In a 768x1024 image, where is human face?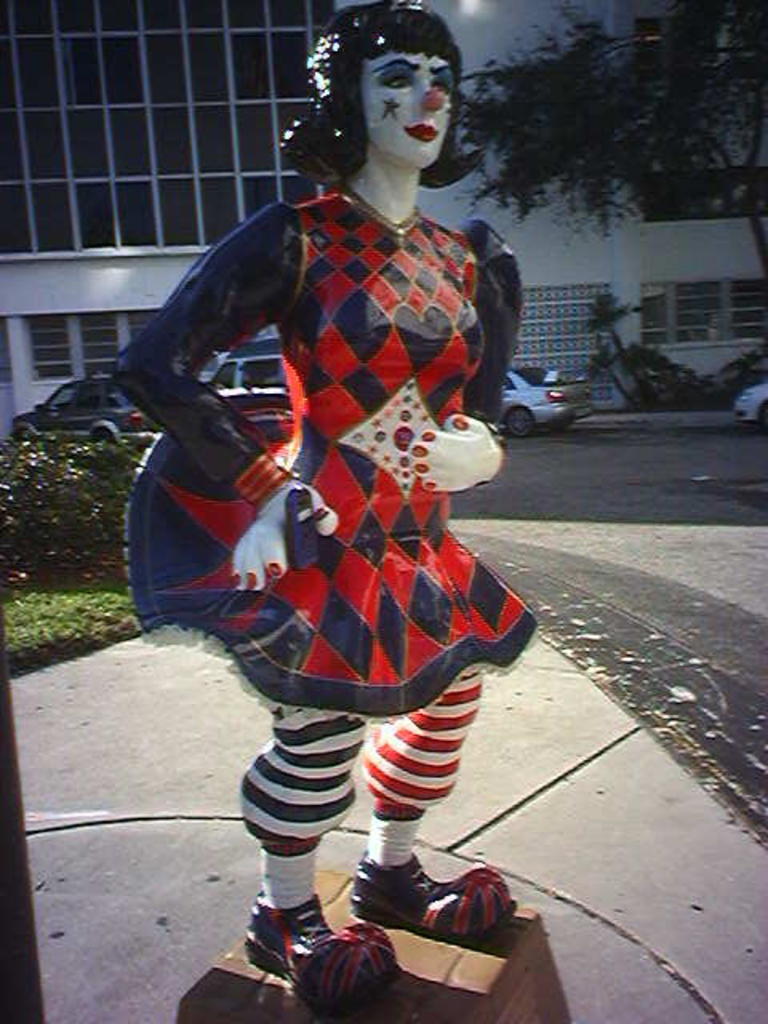
region(360, 50, 454, 163).
